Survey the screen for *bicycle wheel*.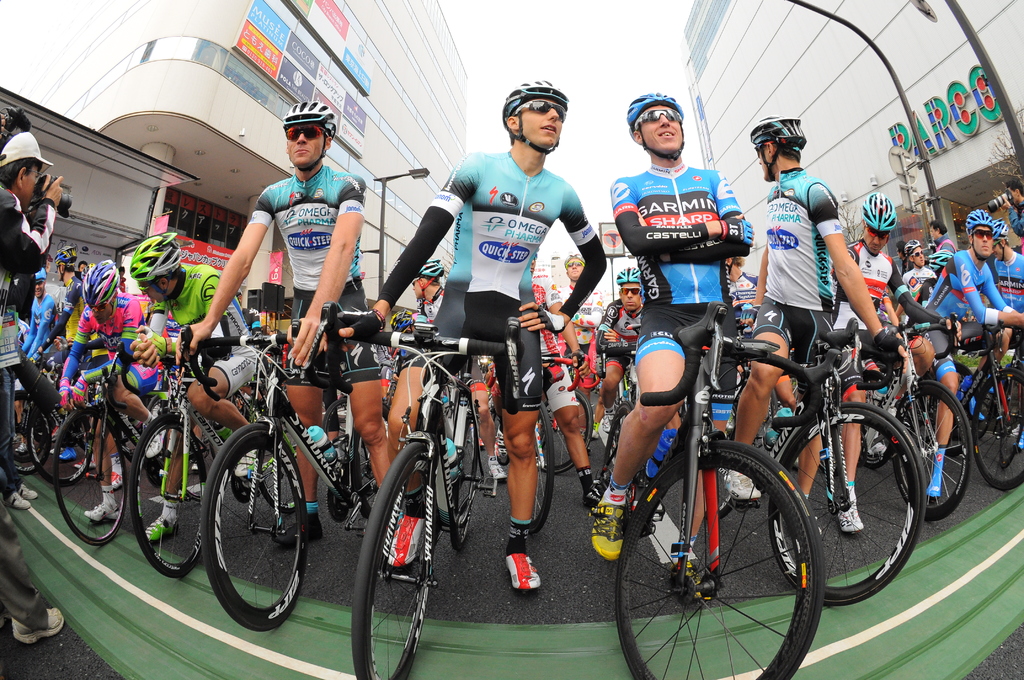
Survey found: select_region(195, 417, 338, 638).
